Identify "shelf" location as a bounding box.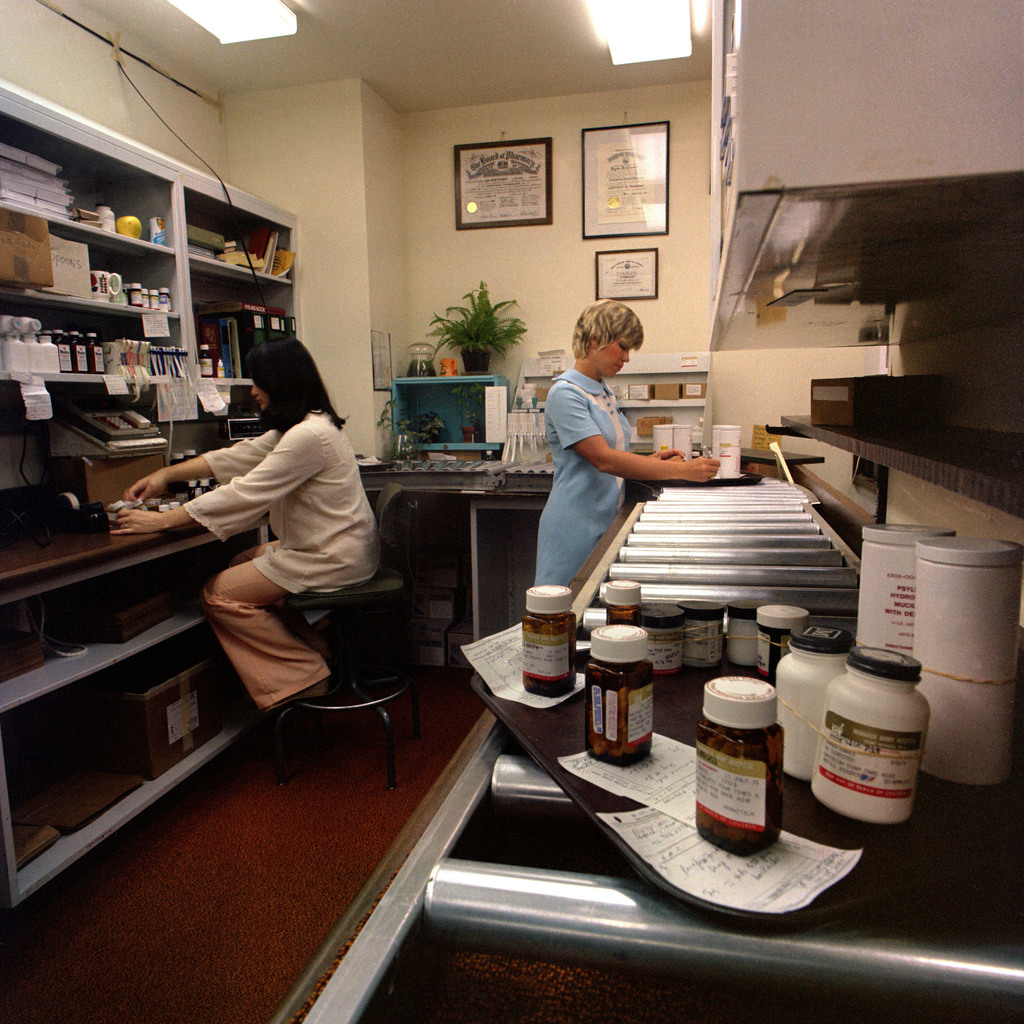
x1=781, y1=364, x2=1023, y2=527.
